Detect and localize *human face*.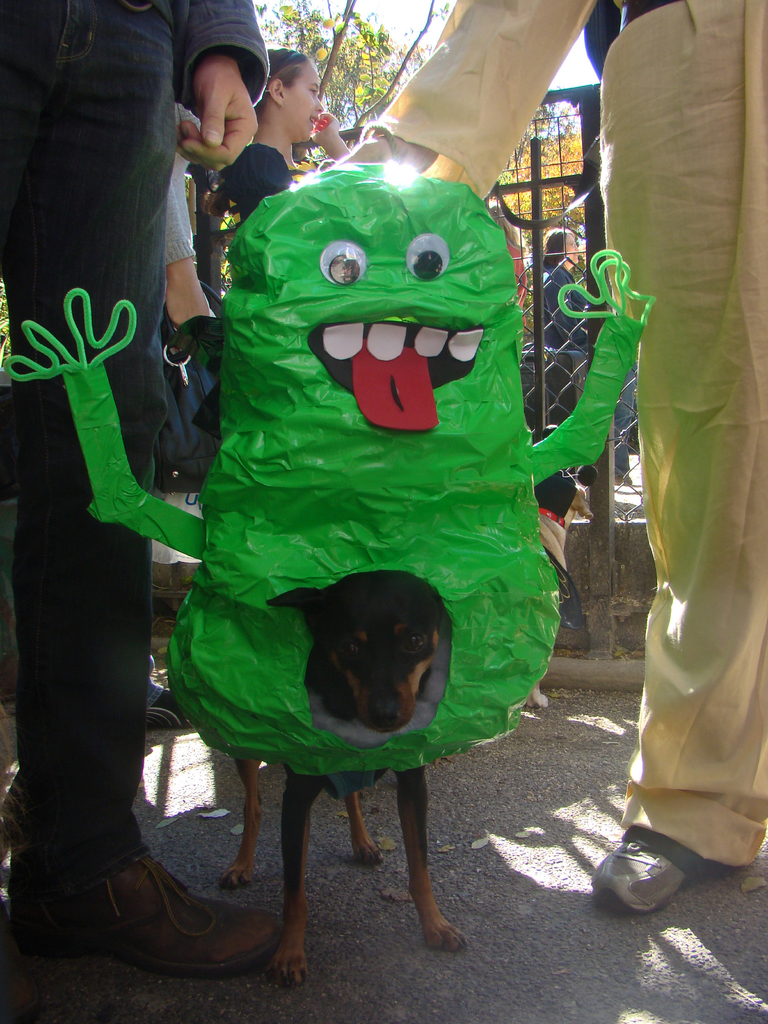
Localized at locate(568, 232, 579, 267).
